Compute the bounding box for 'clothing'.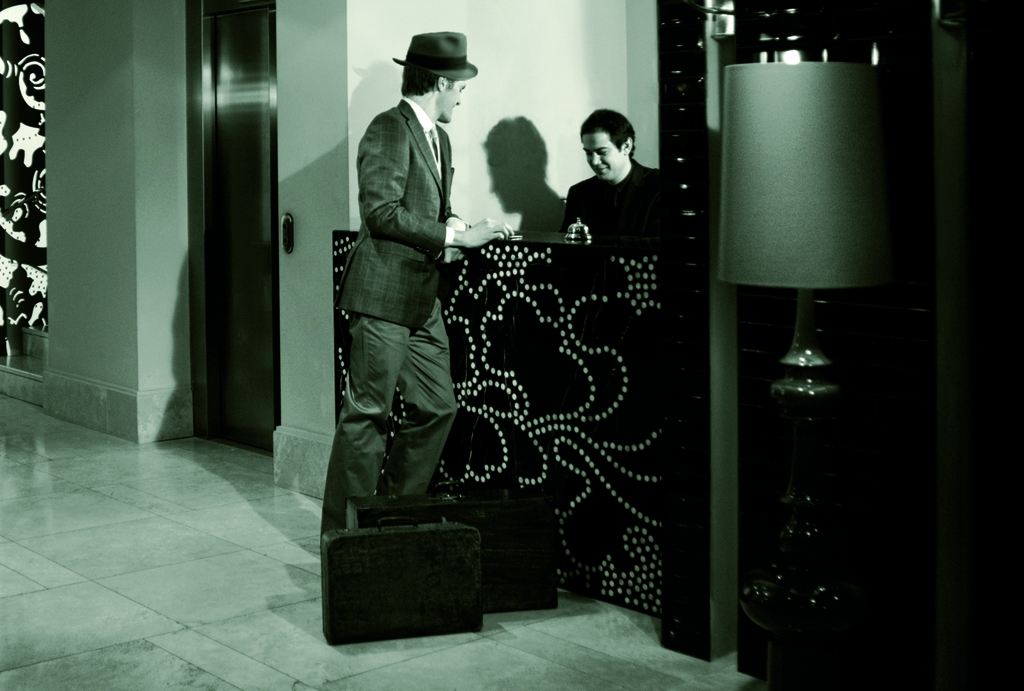
{"x1": 568, "y1": 150, "x2": 667, "y2": 233}.
